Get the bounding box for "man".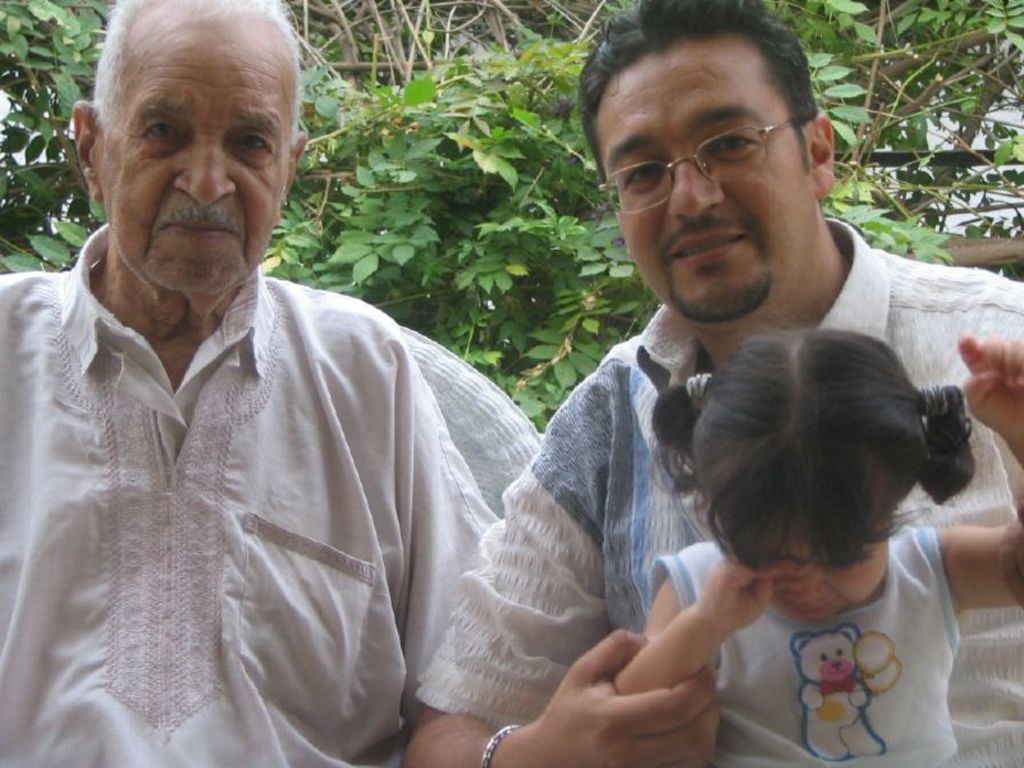
crop(396, 0, 1023, 767).
